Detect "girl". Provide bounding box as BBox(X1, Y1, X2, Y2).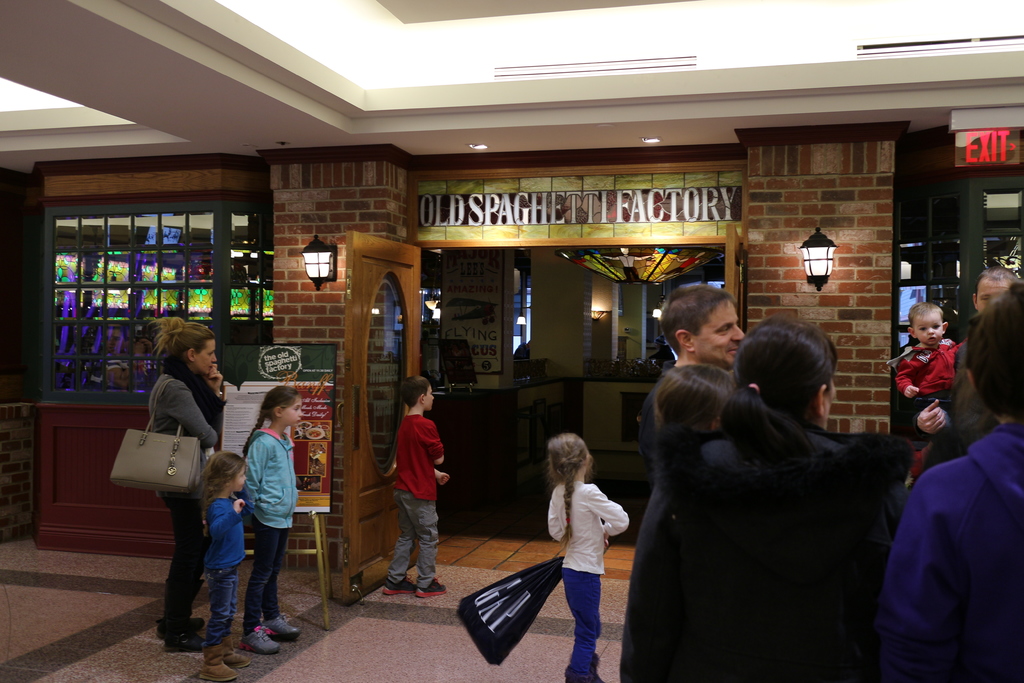
BBox(195, 452, 257, 682).
